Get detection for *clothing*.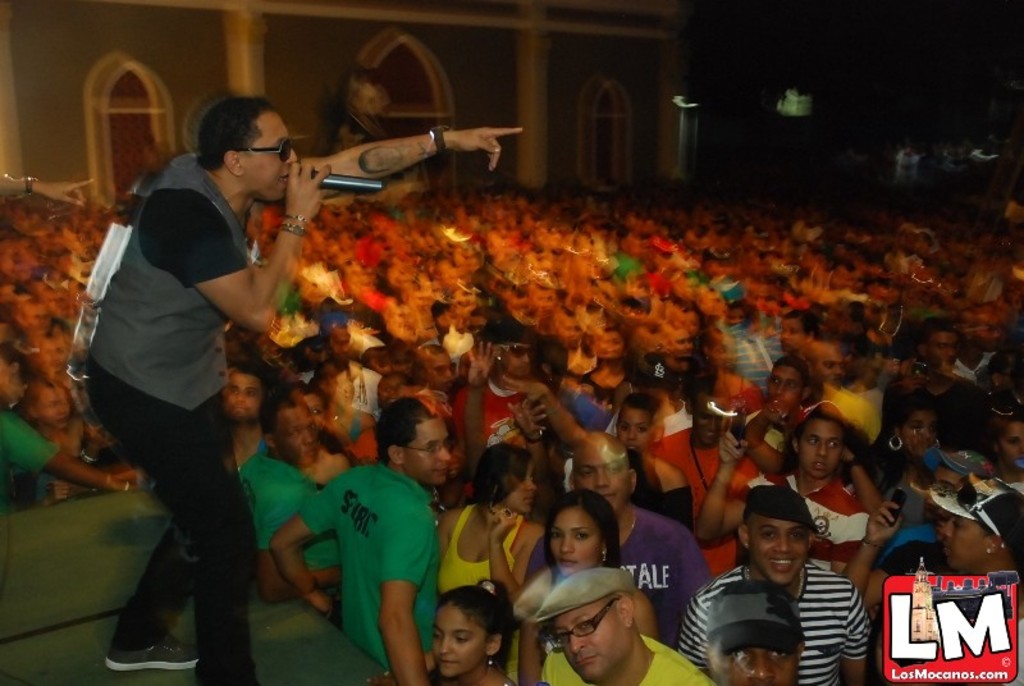
Detection: l=824, t=389, r=881, b=442.
